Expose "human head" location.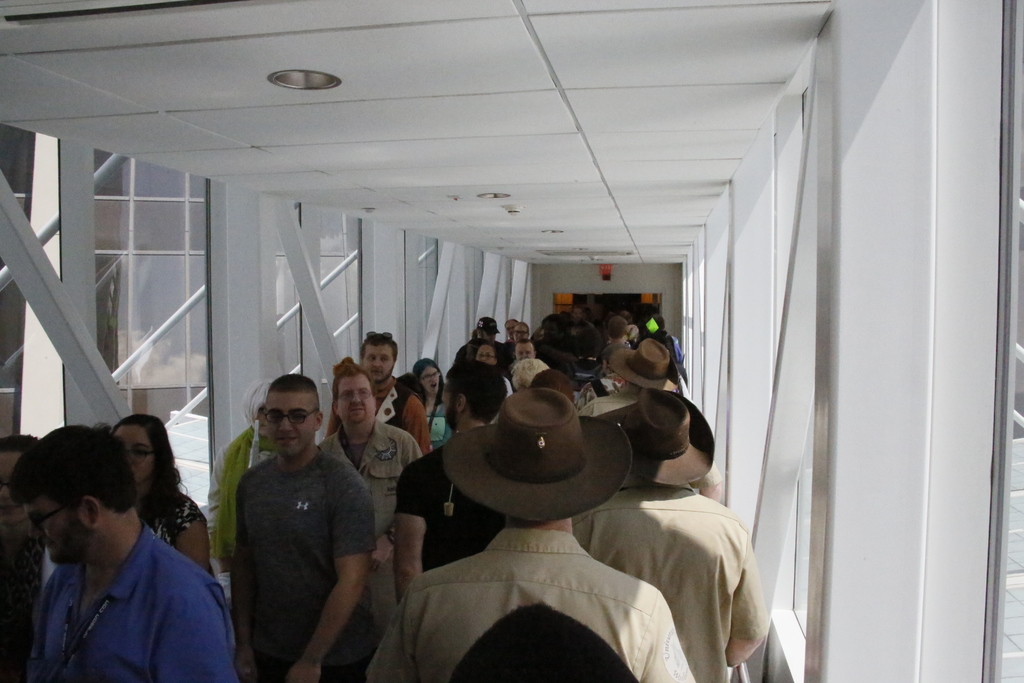
Exposed at <bbox>570, 309, 582, 324</bbox>.
